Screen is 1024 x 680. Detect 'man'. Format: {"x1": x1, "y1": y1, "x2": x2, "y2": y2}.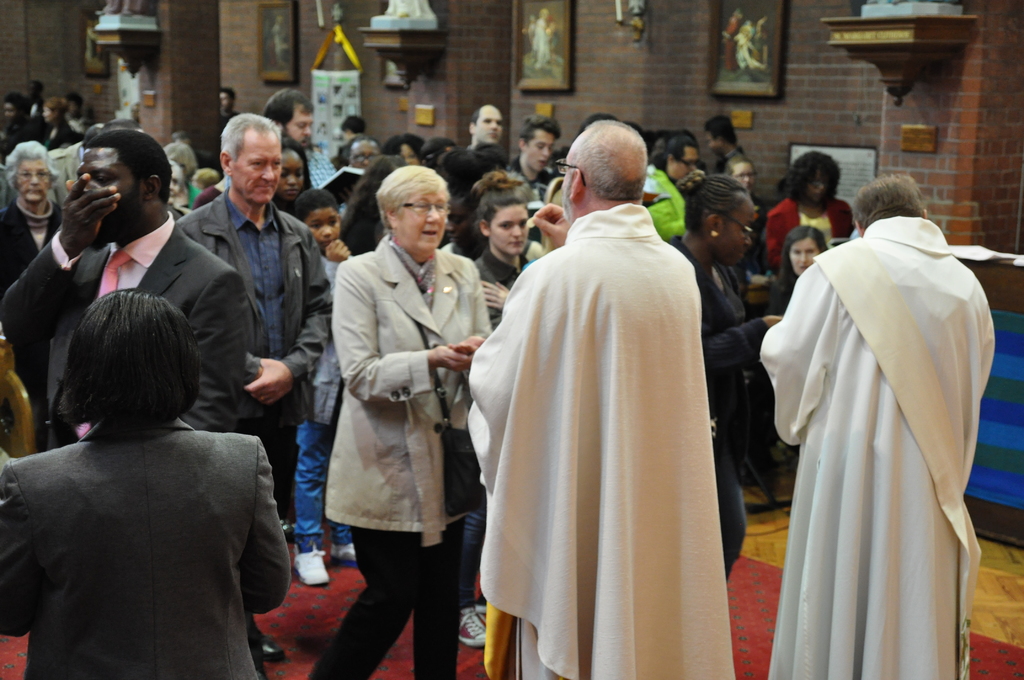
{"x1": 662, "y1": 133, "x2": 699, "y2": 181}.
